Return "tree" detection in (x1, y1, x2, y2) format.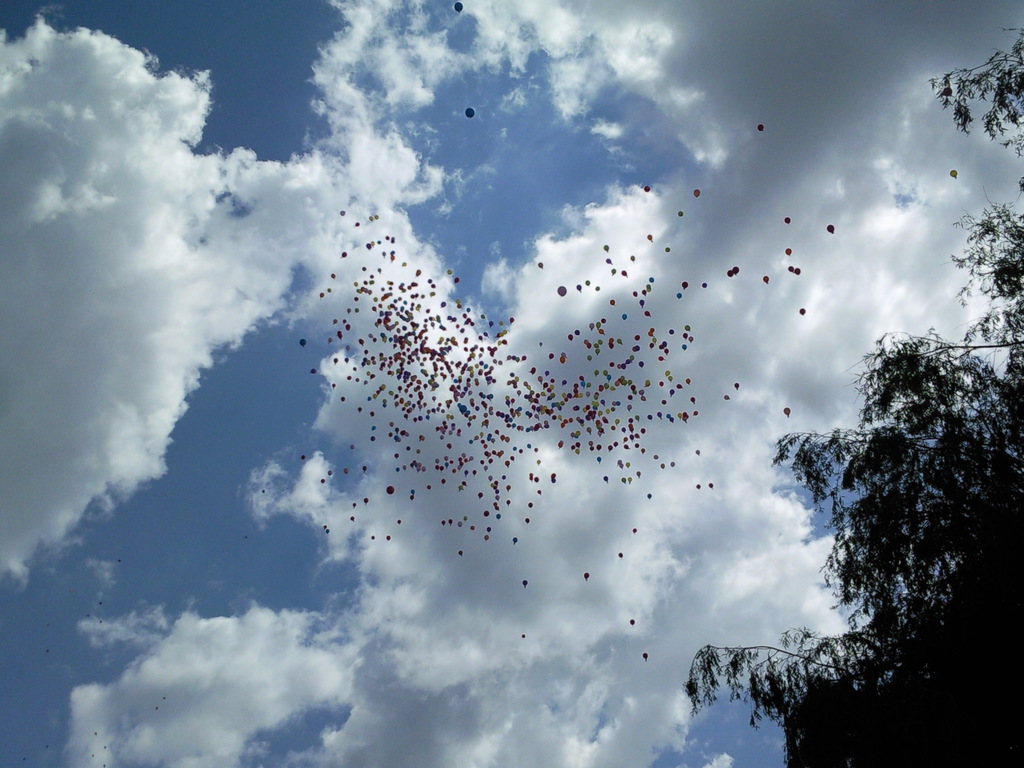
(678, 198, 1023, 767).
